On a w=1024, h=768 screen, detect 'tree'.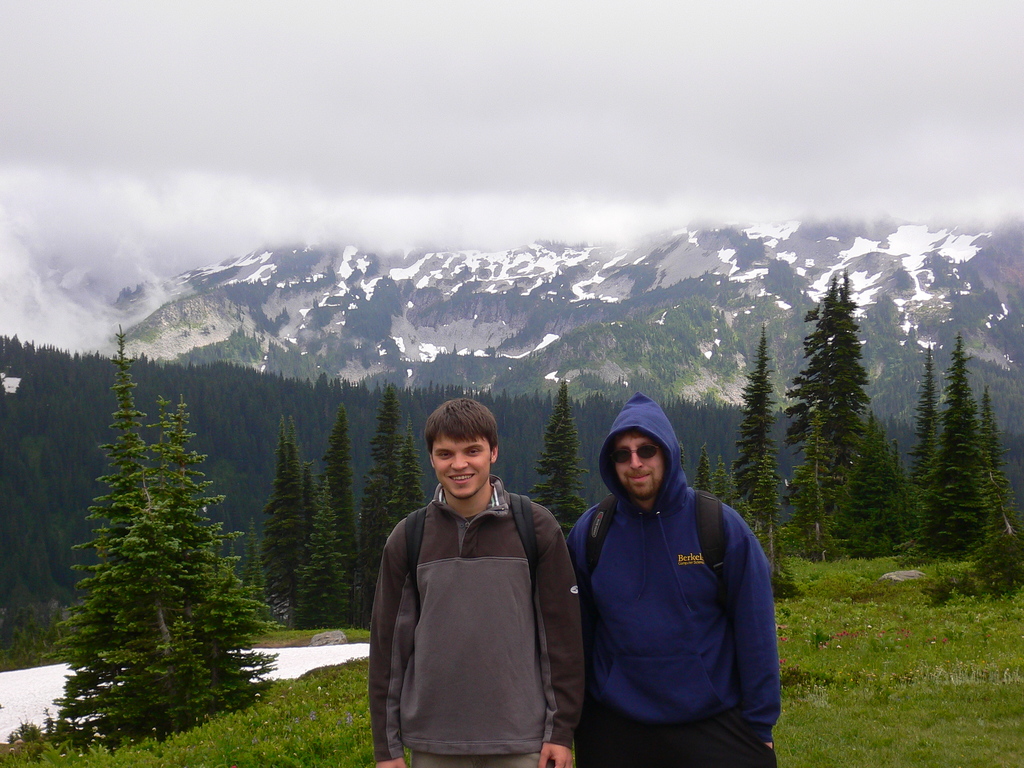
l=259, t=404, r=300, b=588.
